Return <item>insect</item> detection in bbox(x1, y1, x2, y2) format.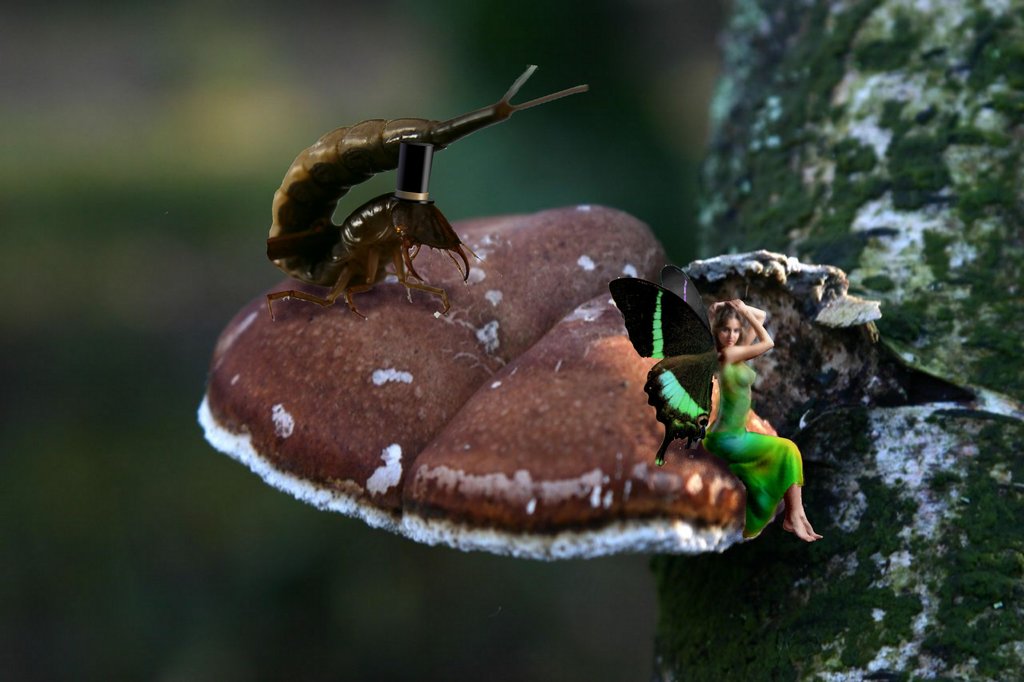
bbox(252, 64, 592, 315).
